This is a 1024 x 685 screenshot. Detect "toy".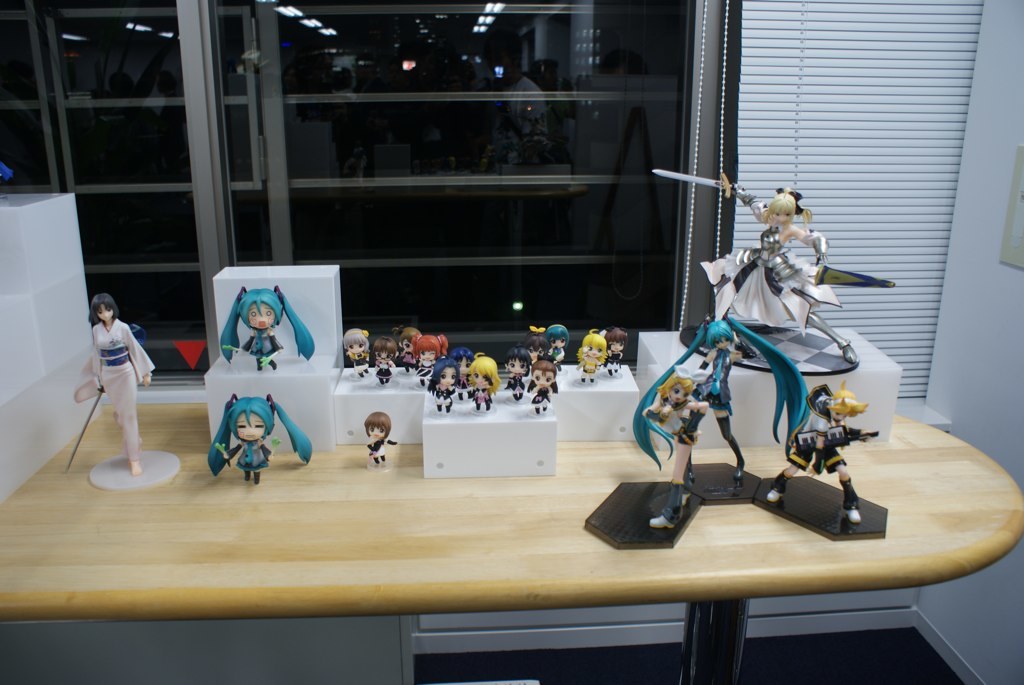
648,366,707,533.
